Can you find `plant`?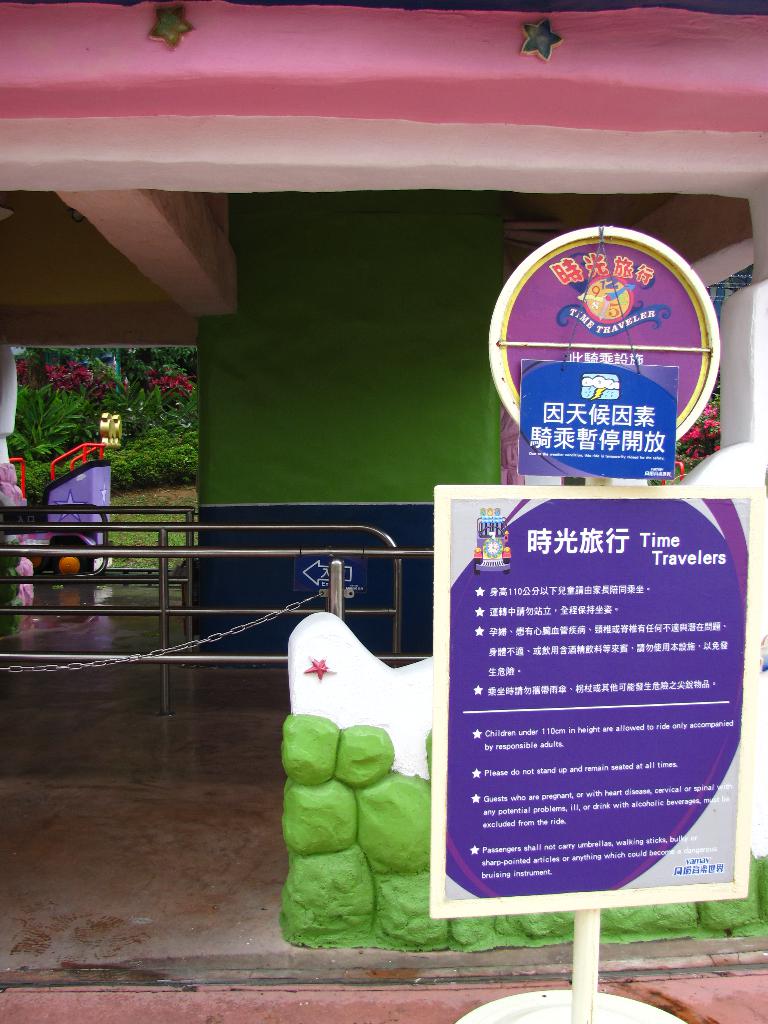
Yes, bounding box: [100,344,198,489].
